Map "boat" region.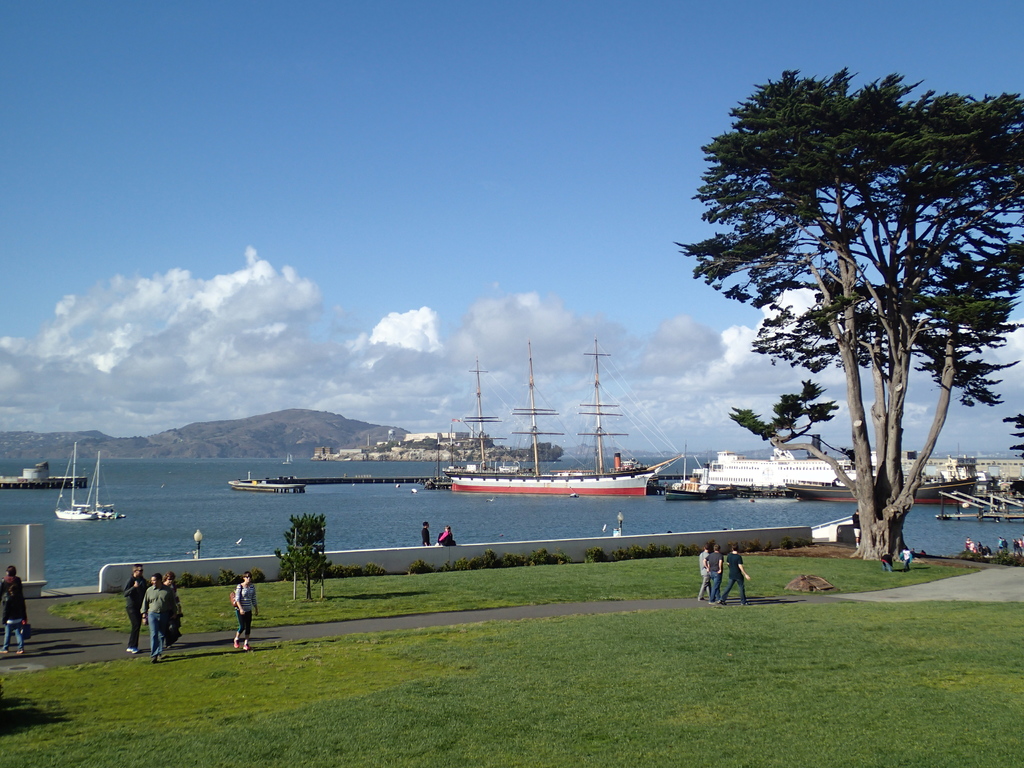
Mapped to left=53, top=440, right=93, bottom=523.
